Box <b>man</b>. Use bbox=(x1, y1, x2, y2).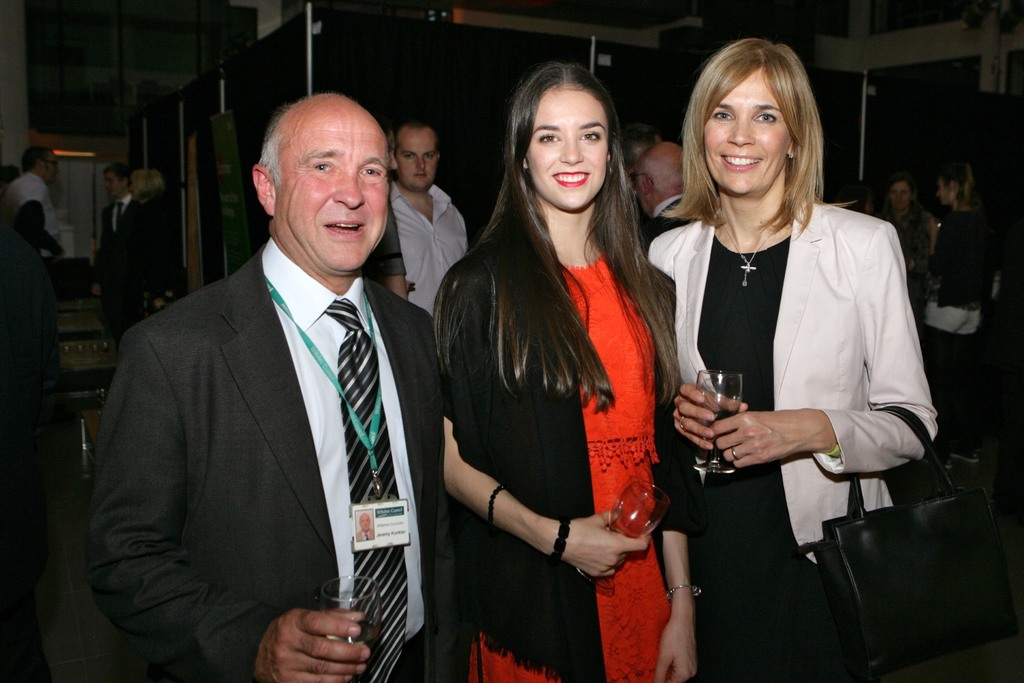
bbox=(617, 145, 703, 246).
